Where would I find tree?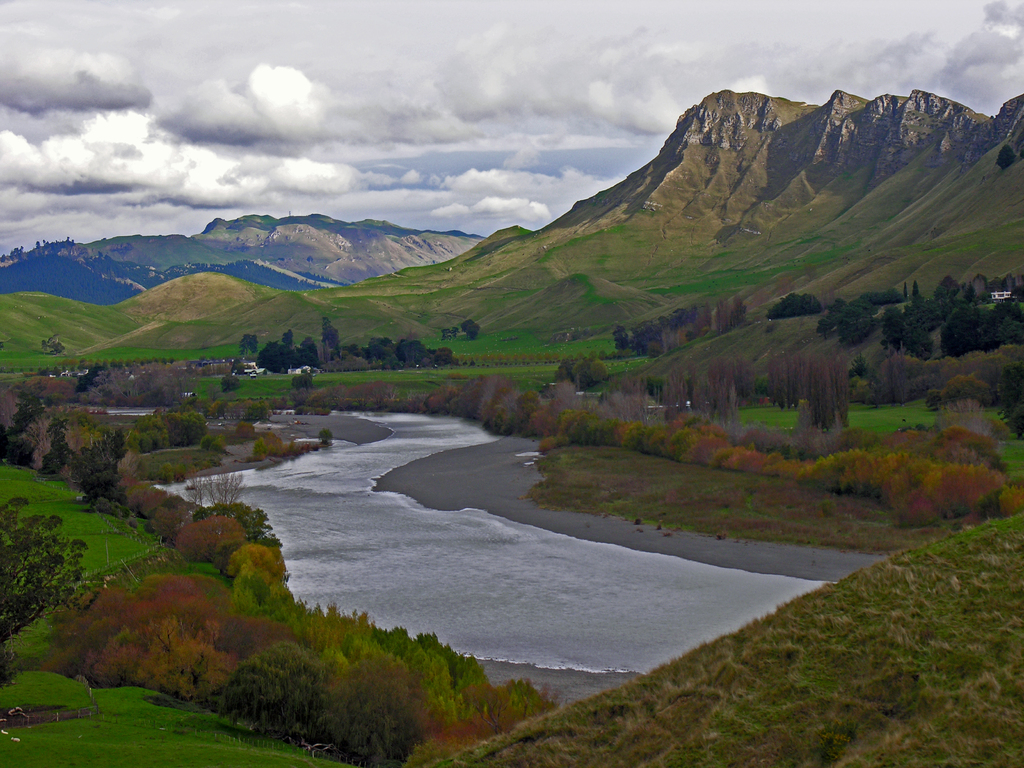
At [x1=796, y1=352, x2=853, y2=419].
